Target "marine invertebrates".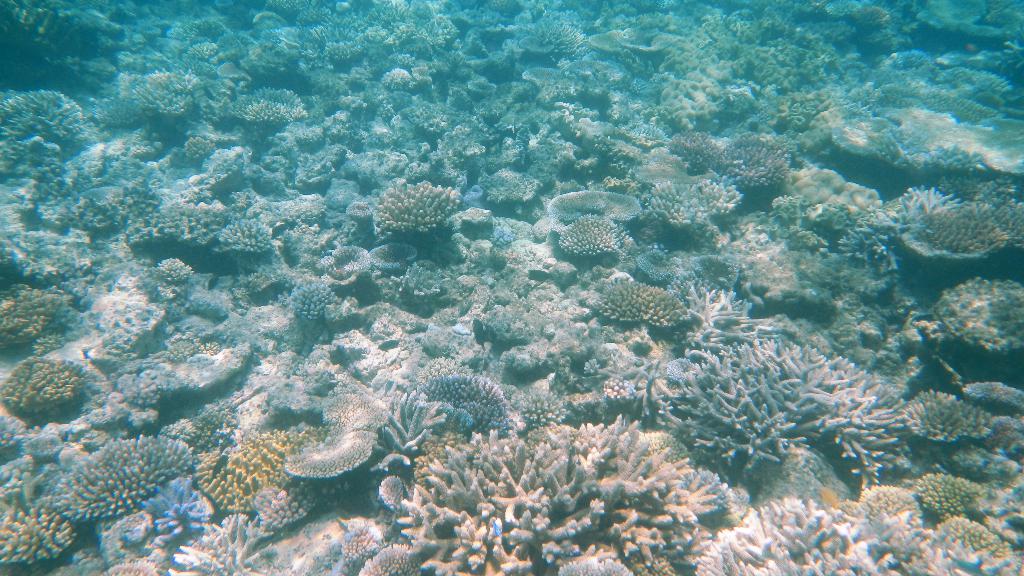
Target region: <box>262,0,325,20</box>.
